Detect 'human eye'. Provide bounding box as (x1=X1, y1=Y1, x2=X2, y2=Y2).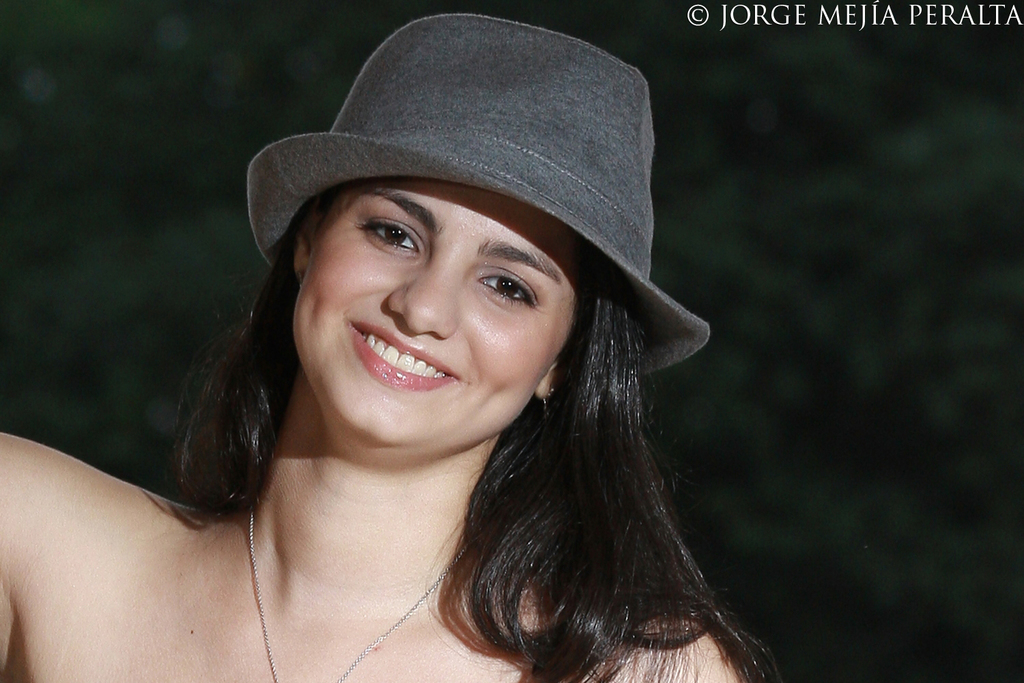
(x1=355, y1=212, x2=425, y2=254).
